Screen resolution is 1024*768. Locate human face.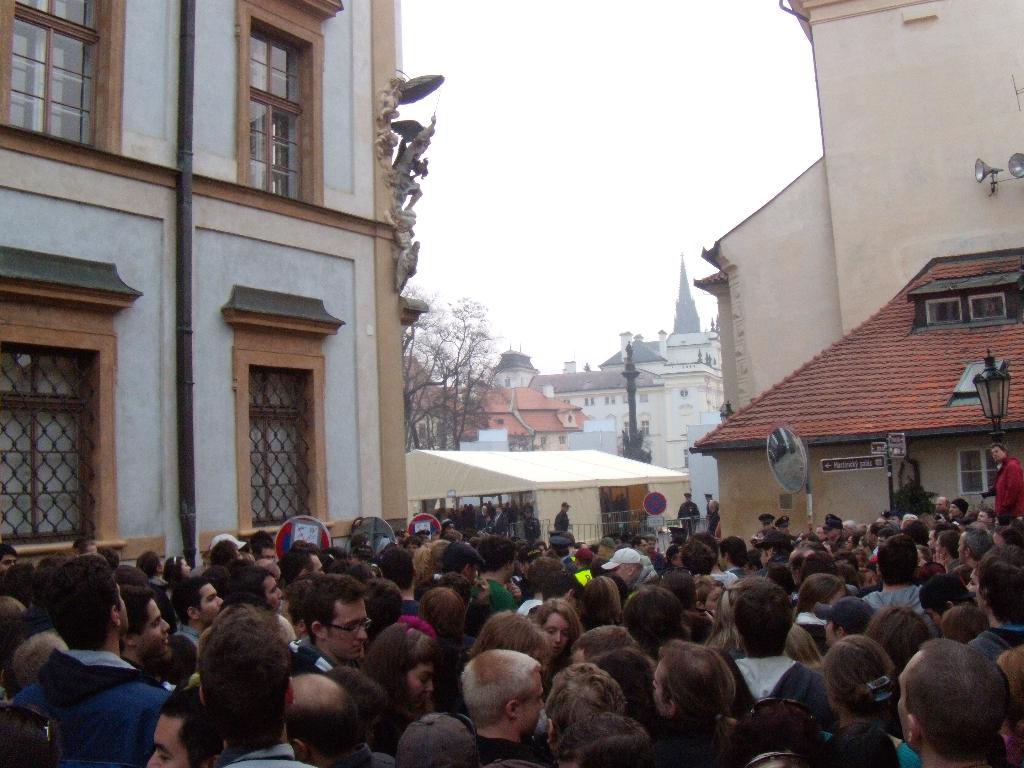
[202,584,221,623].
